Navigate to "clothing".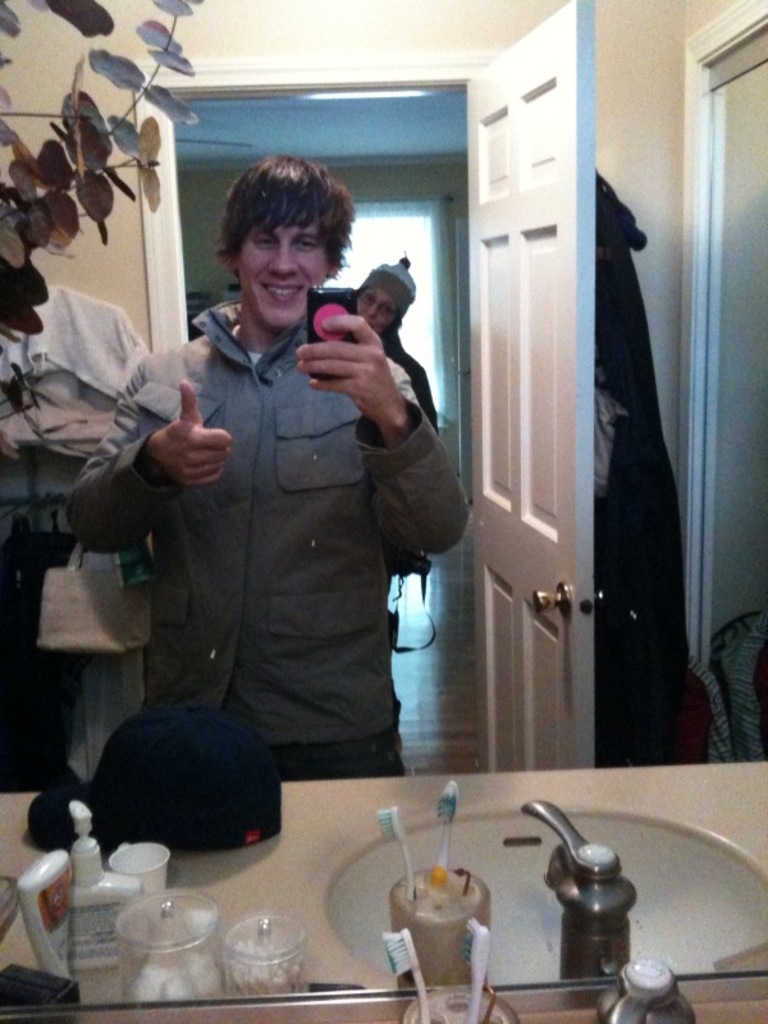
Navigation target: select_region(84, 237, 466, 780).
